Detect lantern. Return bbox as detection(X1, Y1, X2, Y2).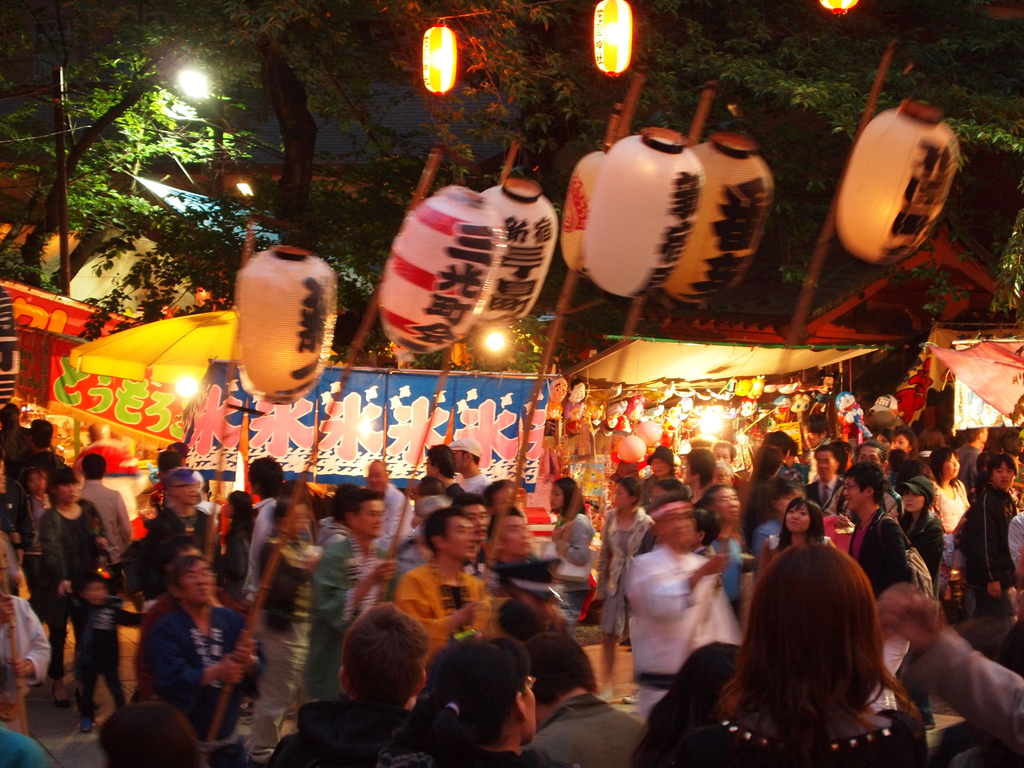
detection(566, 143, 608, 271).
